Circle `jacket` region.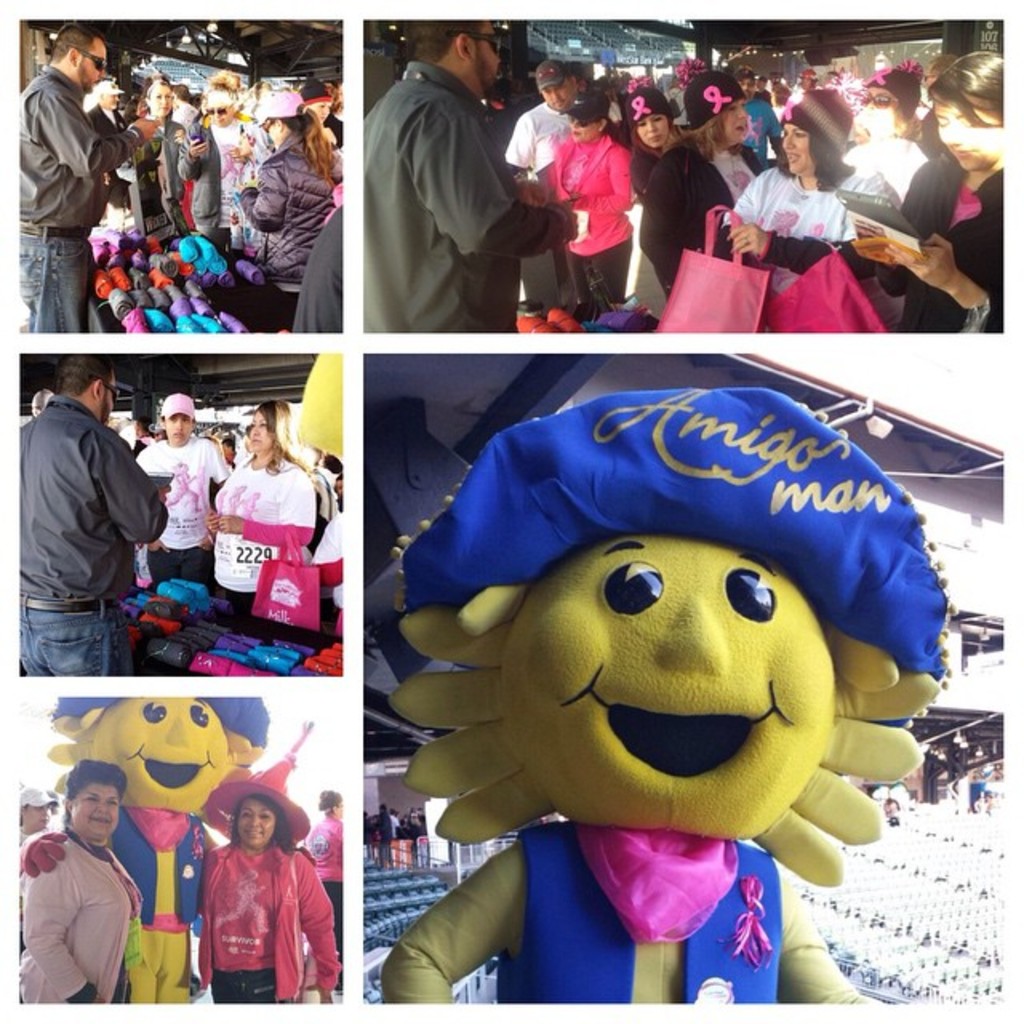
Region: <box>886,149,1008,336</box>.
